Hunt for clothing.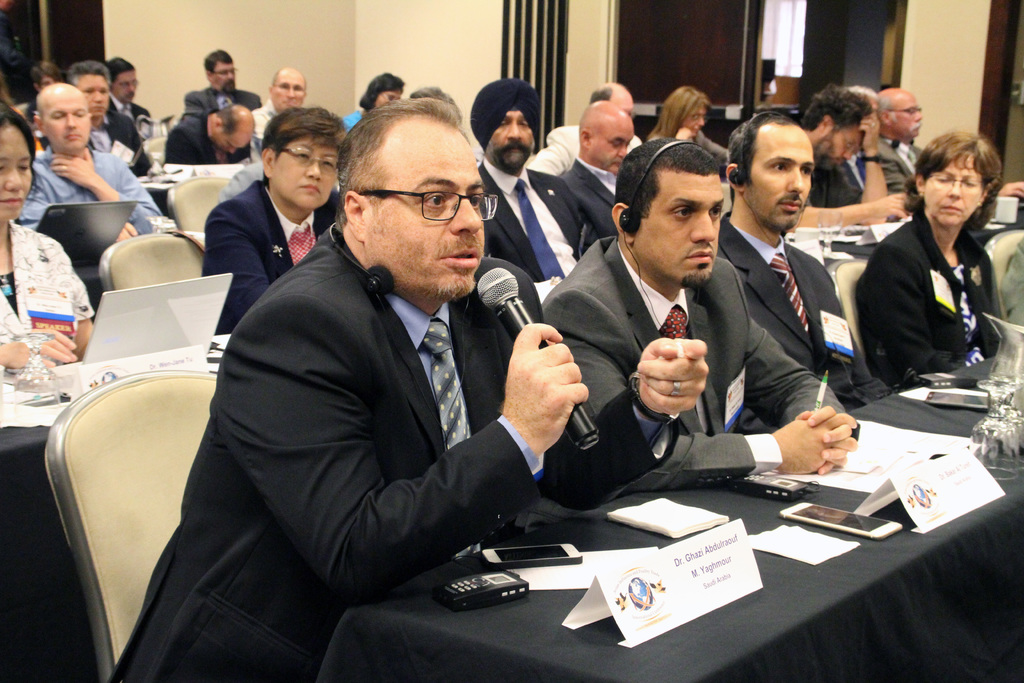
Hunted down at left=719, top=222, right=884, bottom=411.
